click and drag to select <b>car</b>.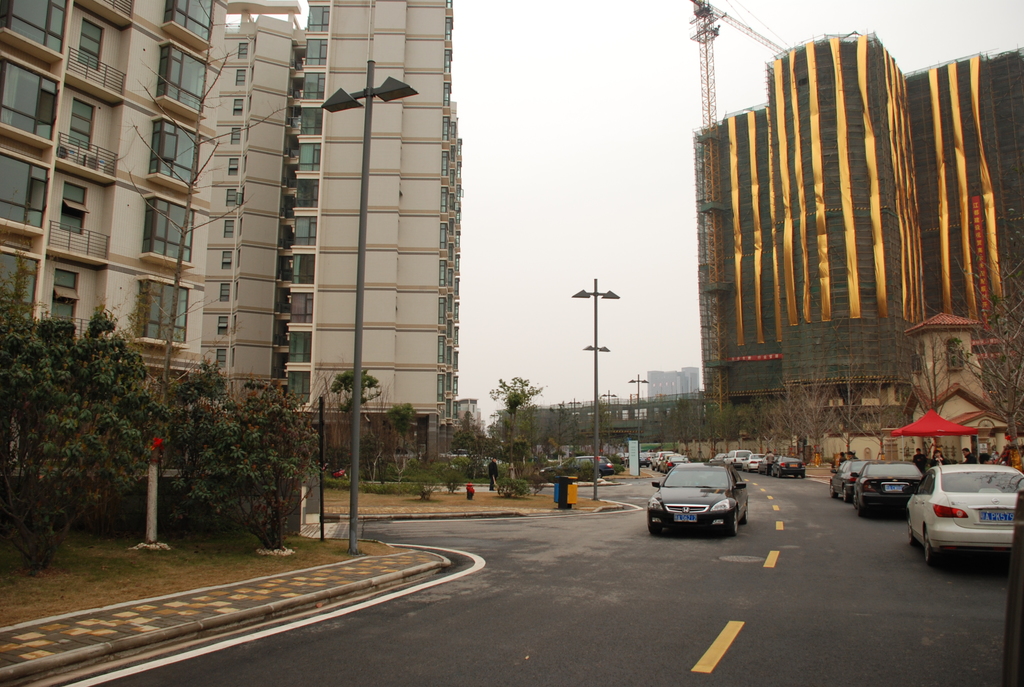
Selection: <region>856, 456, 925, 516</region>.
